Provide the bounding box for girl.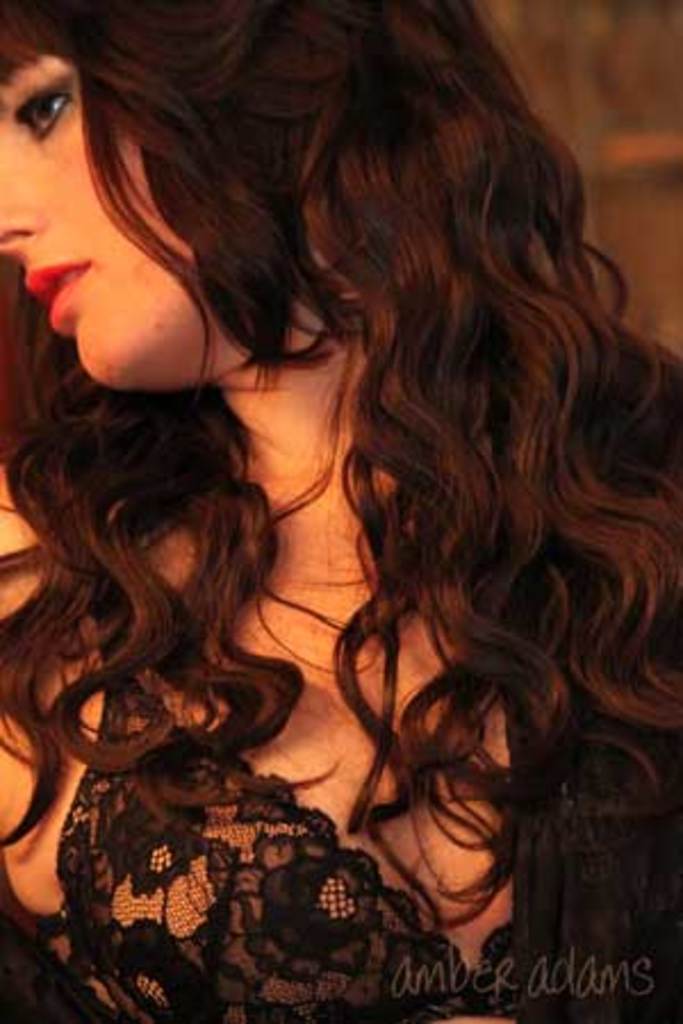
{"x1": 0, "y1": 0, "x2": 681, "y2": 1022}.
